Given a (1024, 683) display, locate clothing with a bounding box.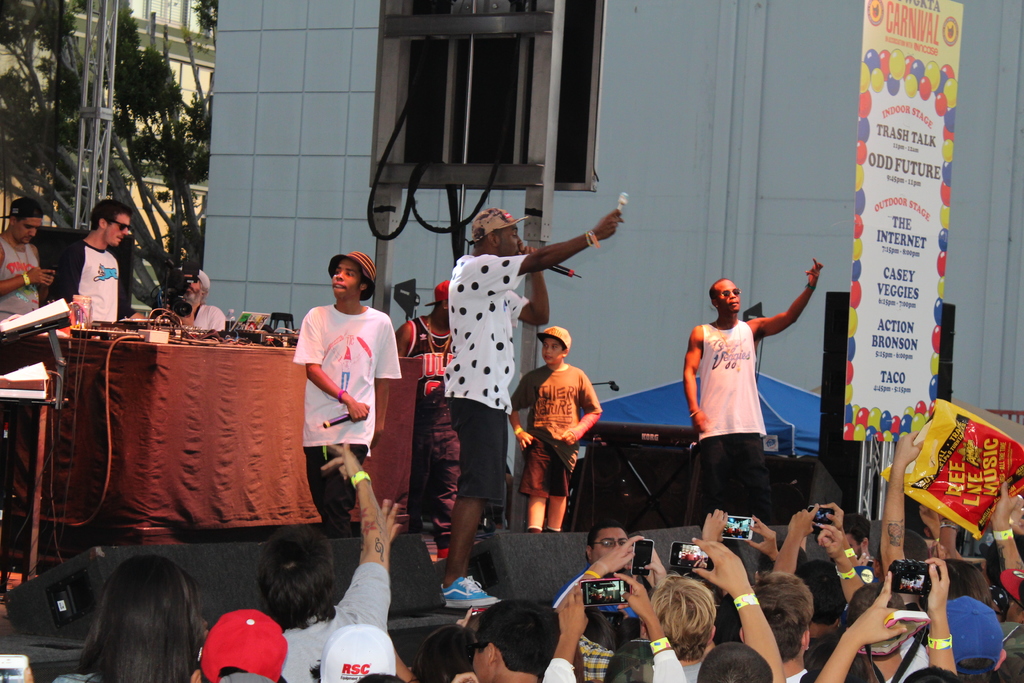
Located: 883/633/927/682.
